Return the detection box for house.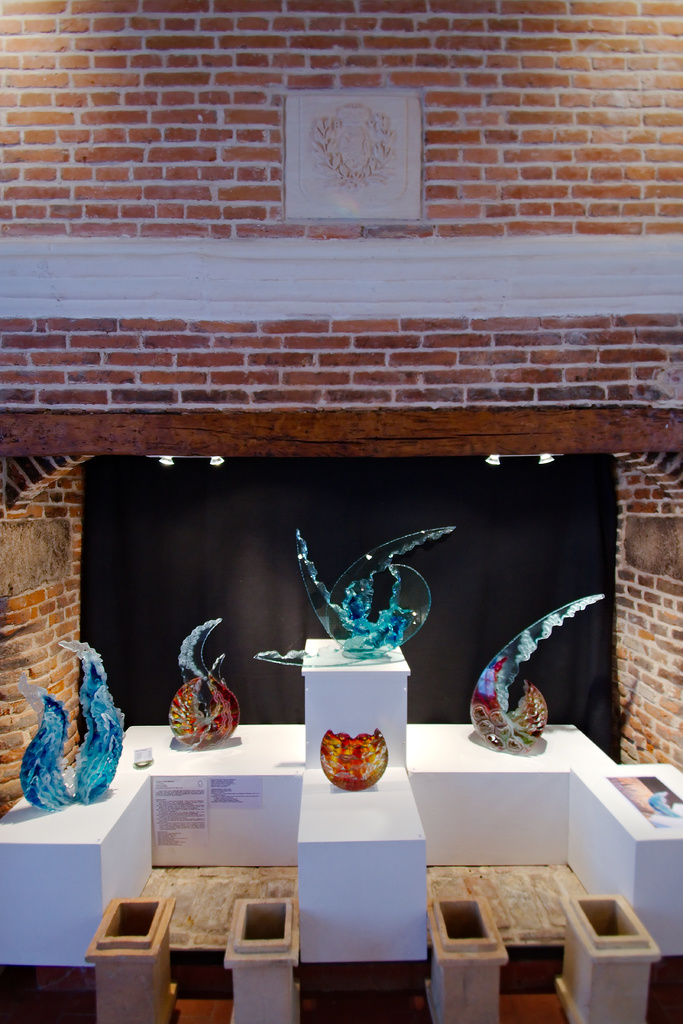
detection(0, 0, 682, 1023).
